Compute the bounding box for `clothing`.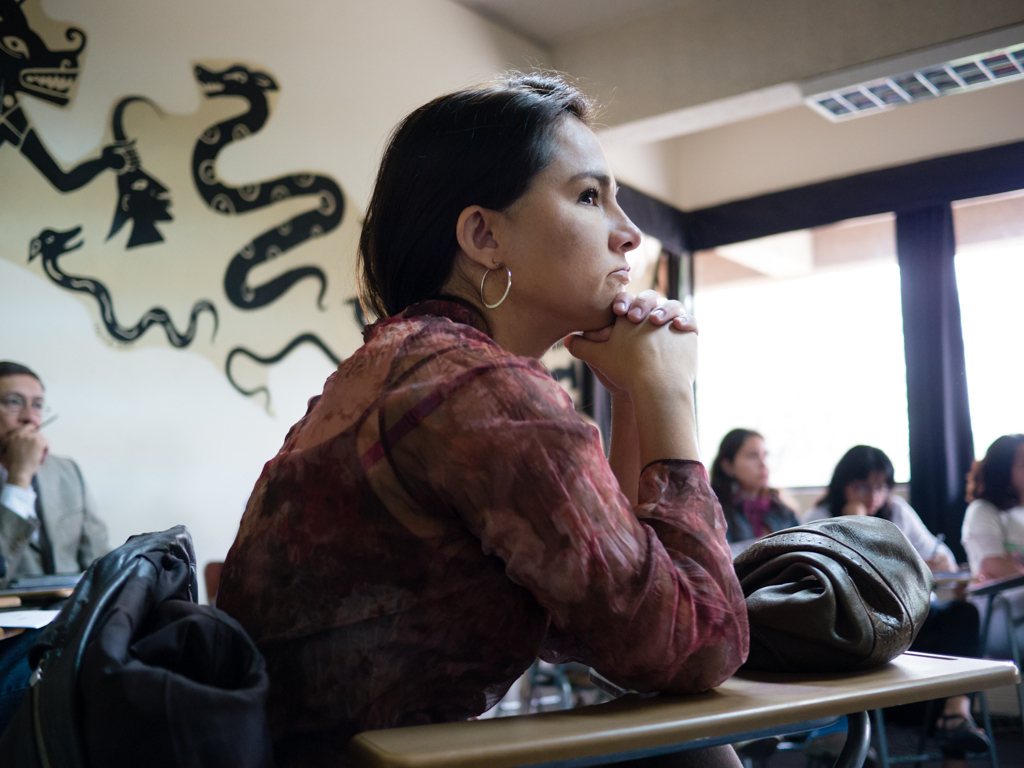
detection(185, 276, 771, 763).
